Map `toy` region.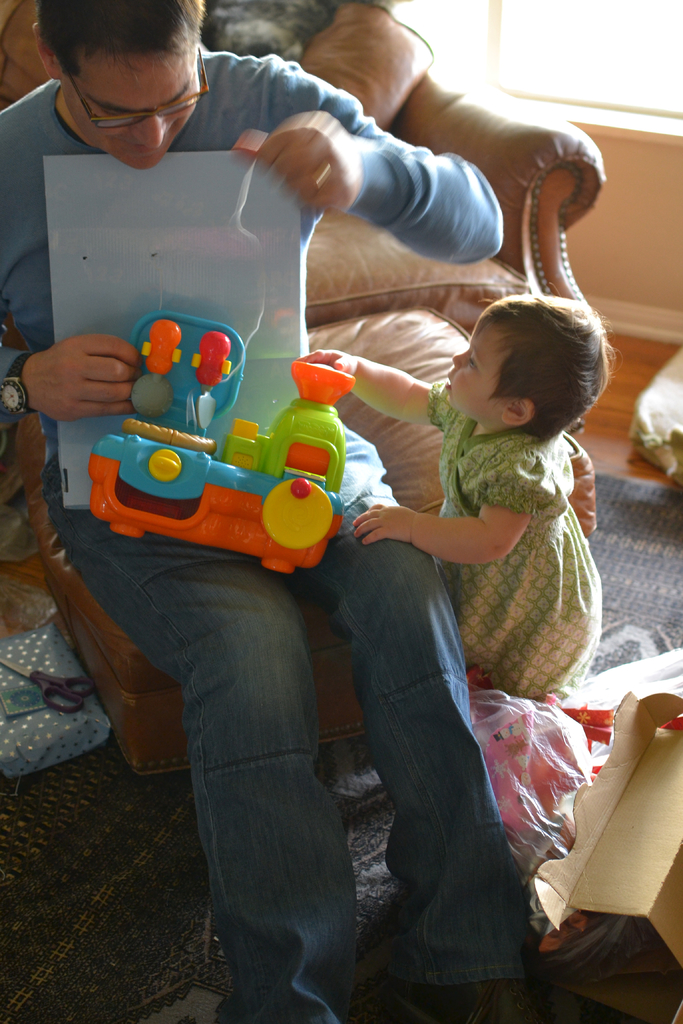
Mapped to (484,707,589,892).
